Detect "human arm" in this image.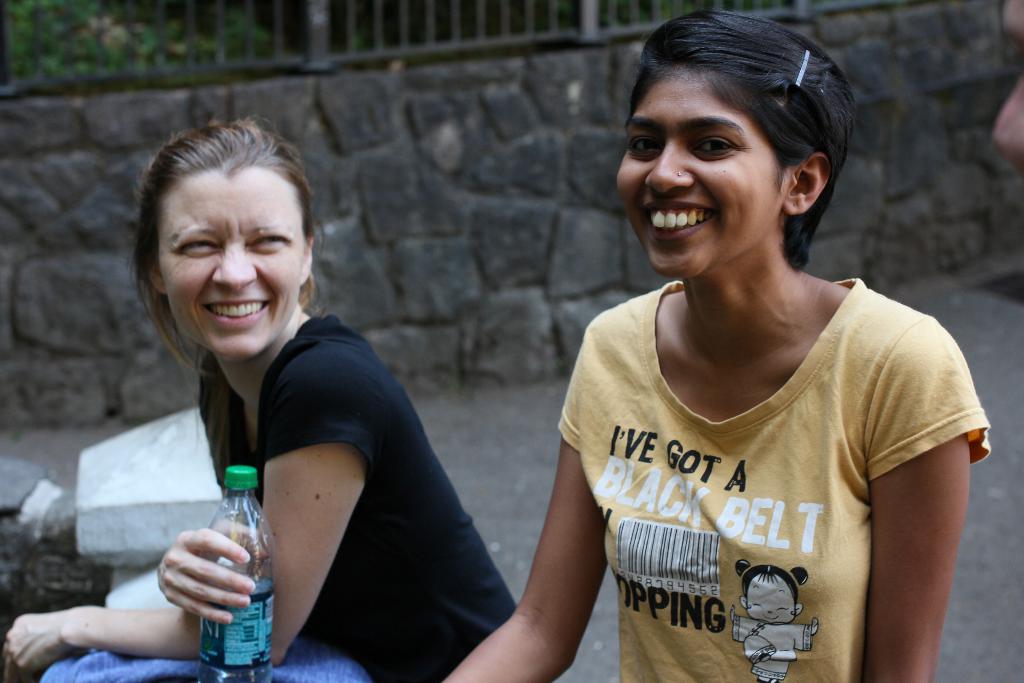
Detection: [left=0, top=344, right=380, bottom=682].
